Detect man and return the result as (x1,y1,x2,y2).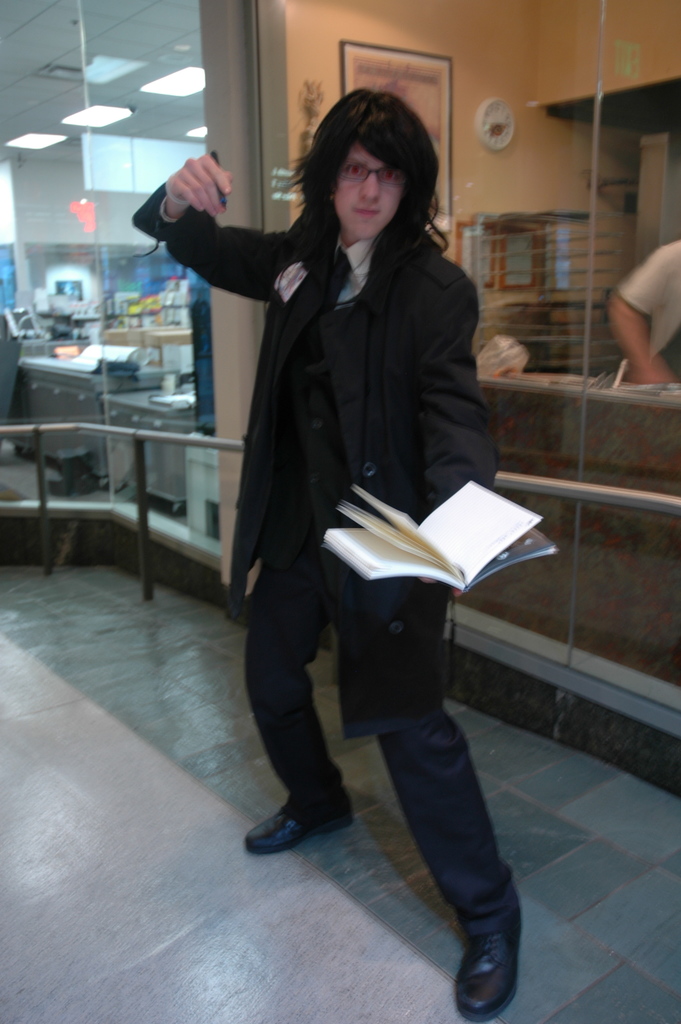
(602,237,680,385).
